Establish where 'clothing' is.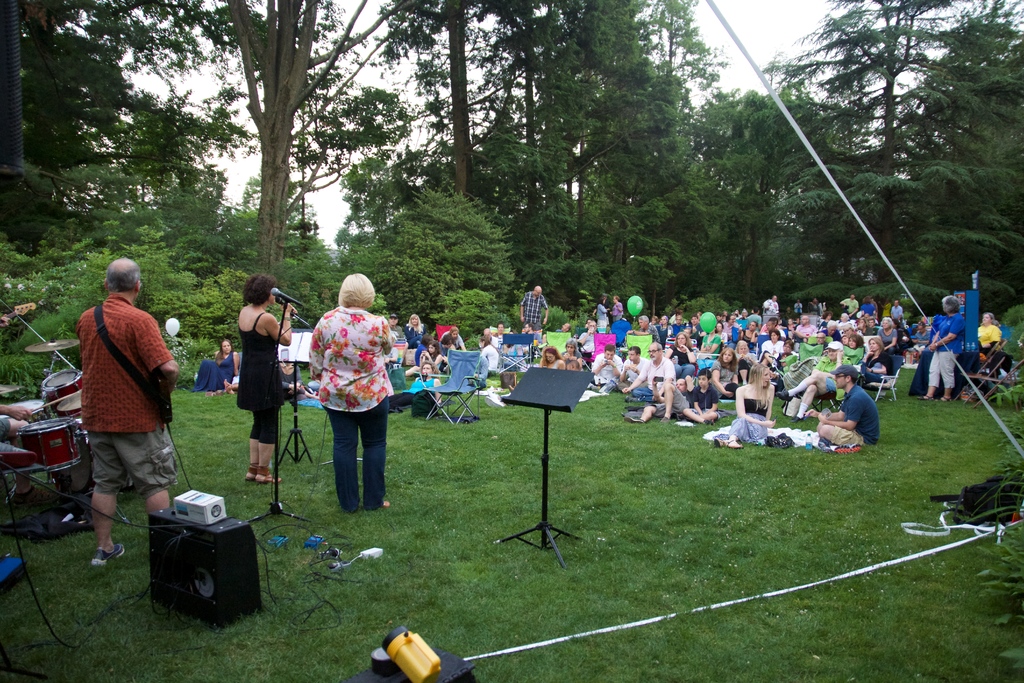
Established at left=844, top=347, right=868, bottom=368.
